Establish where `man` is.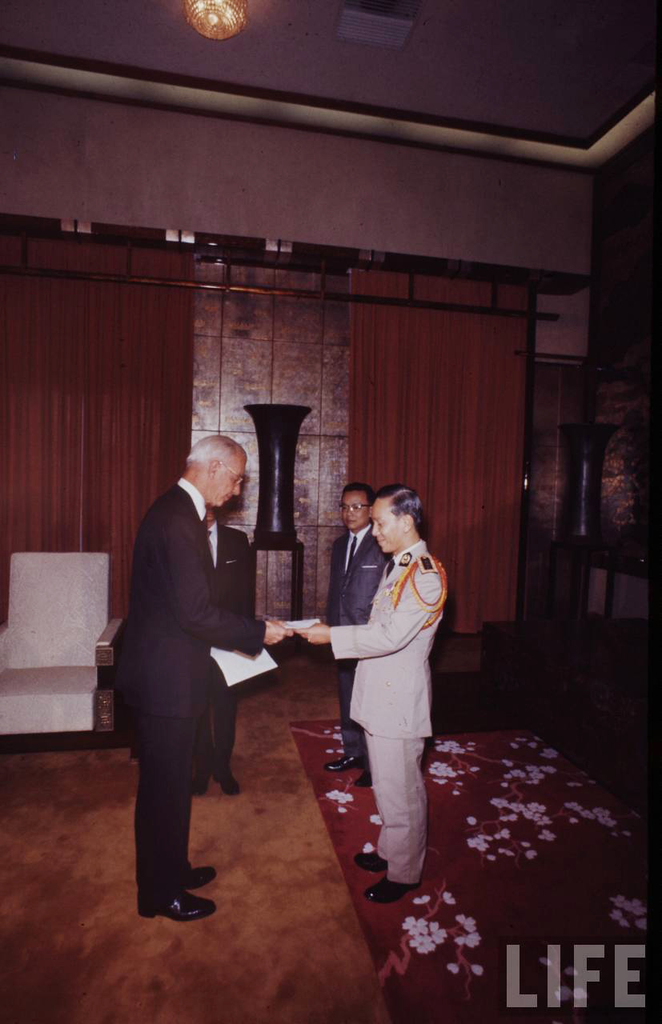
Established at box(196, 508, 256, 797).
